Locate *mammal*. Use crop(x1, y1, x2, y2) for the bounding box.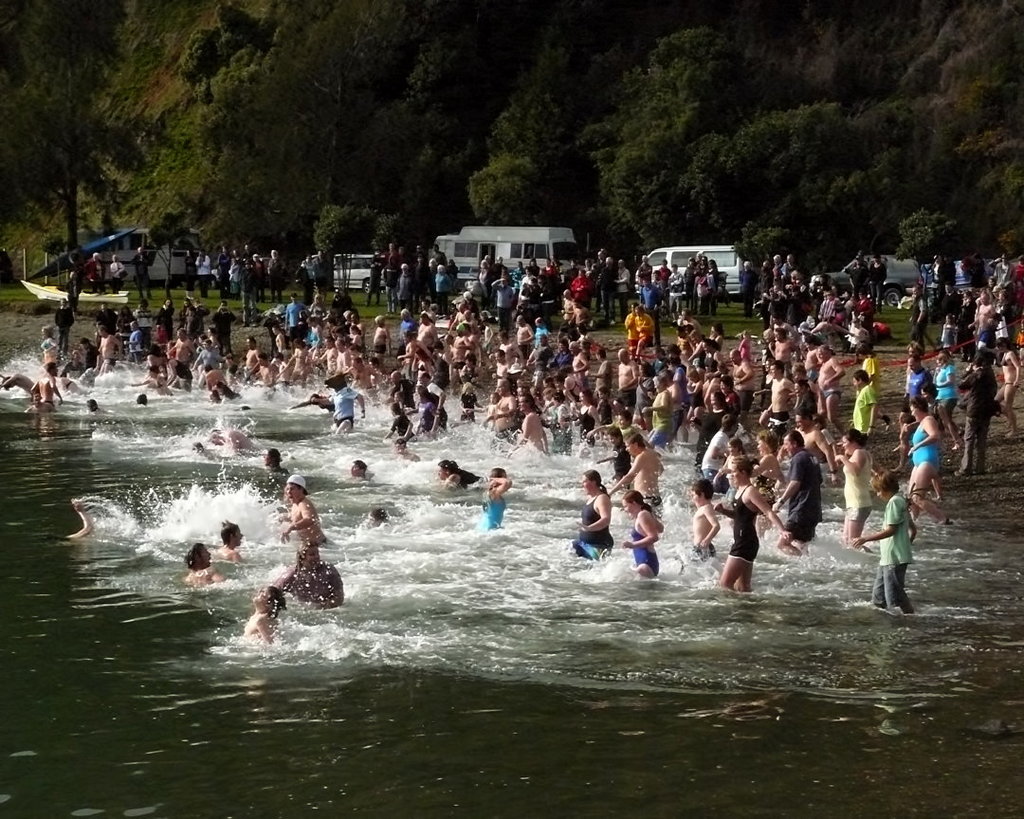
crop(262, 445, 283, 472).
